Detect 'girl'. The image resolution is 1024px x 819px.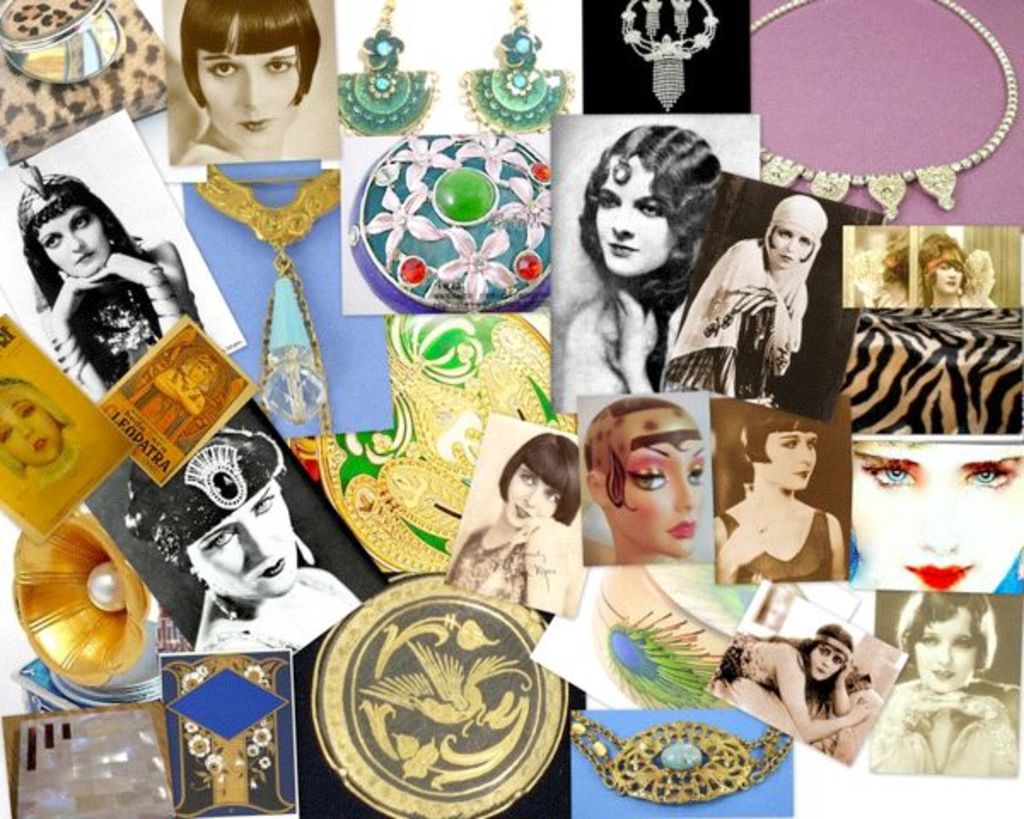
565,126,724,413.
